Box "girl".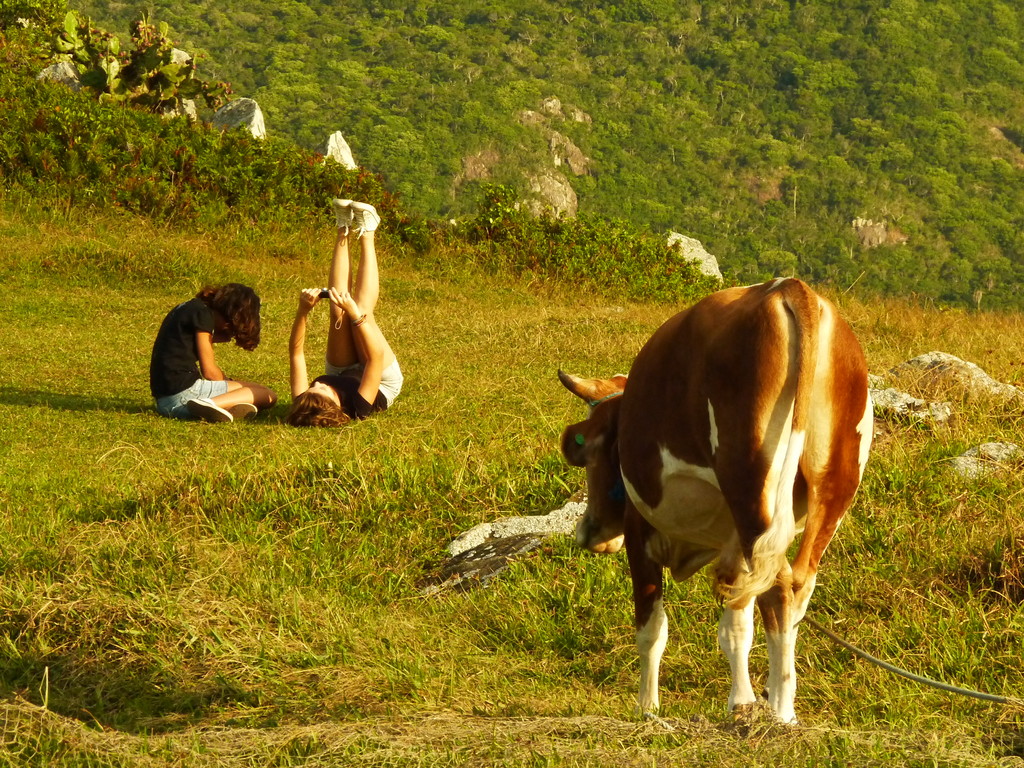
(x1=290, y1=195, x2=402, y2=429).
